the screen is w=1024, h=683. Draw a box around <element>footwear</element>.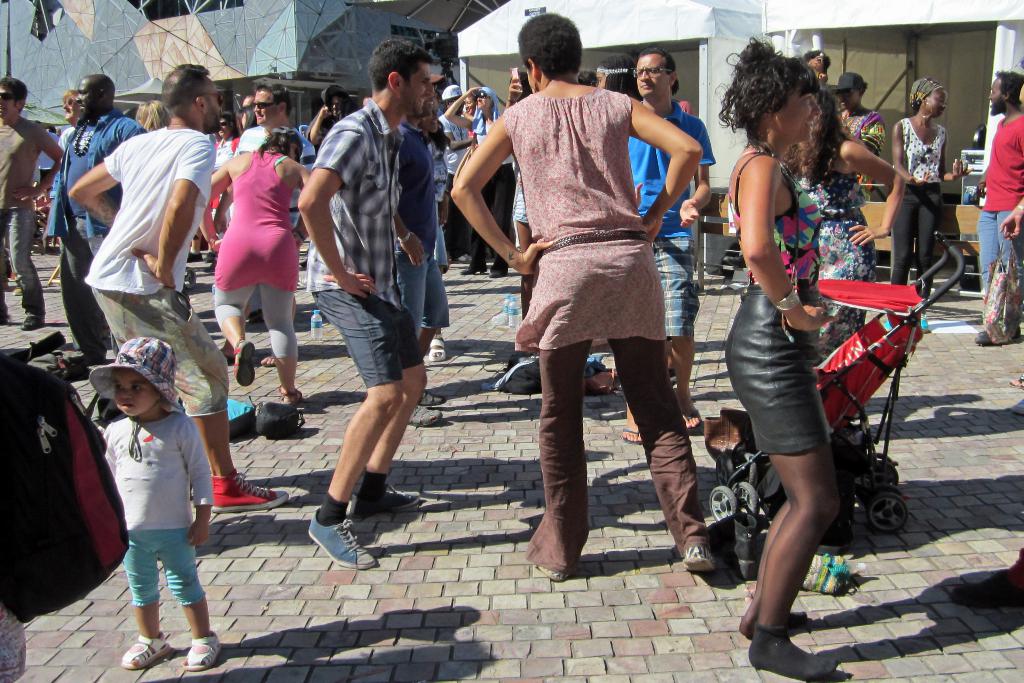
select_region(296, 513, 371, 579).
